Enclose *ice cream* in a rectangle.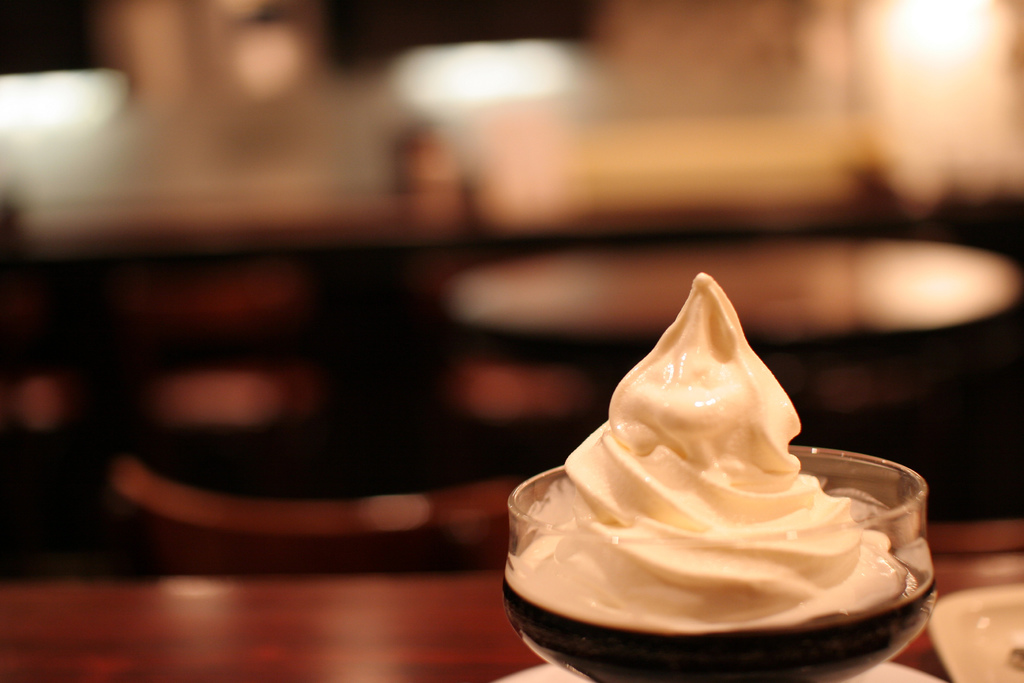
511/268/913/639.
